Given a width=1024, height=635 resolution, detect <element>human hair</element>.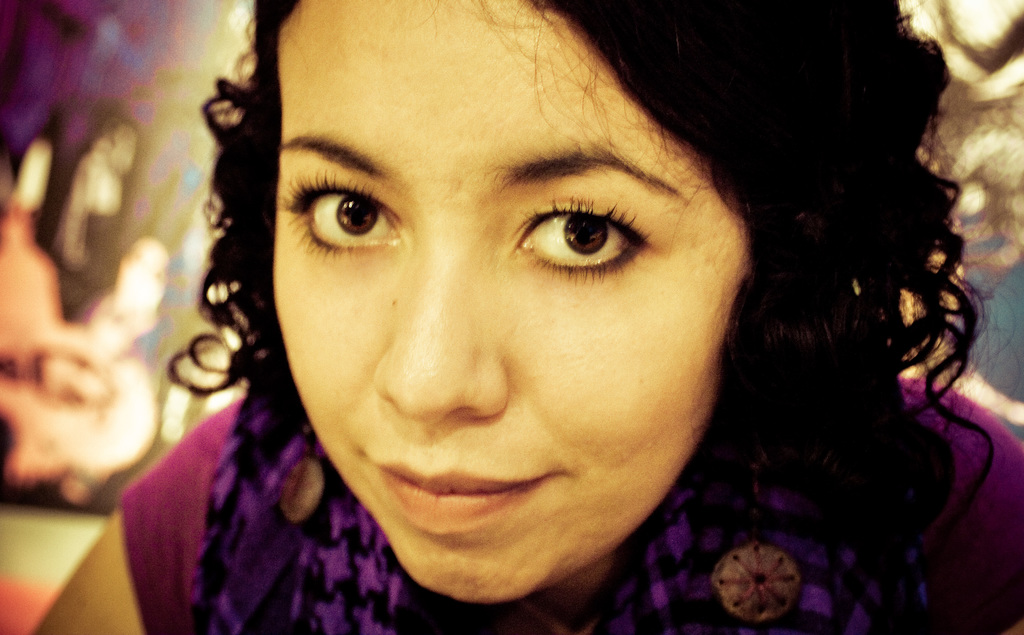
bbox=[177, 1, 895, 511].
